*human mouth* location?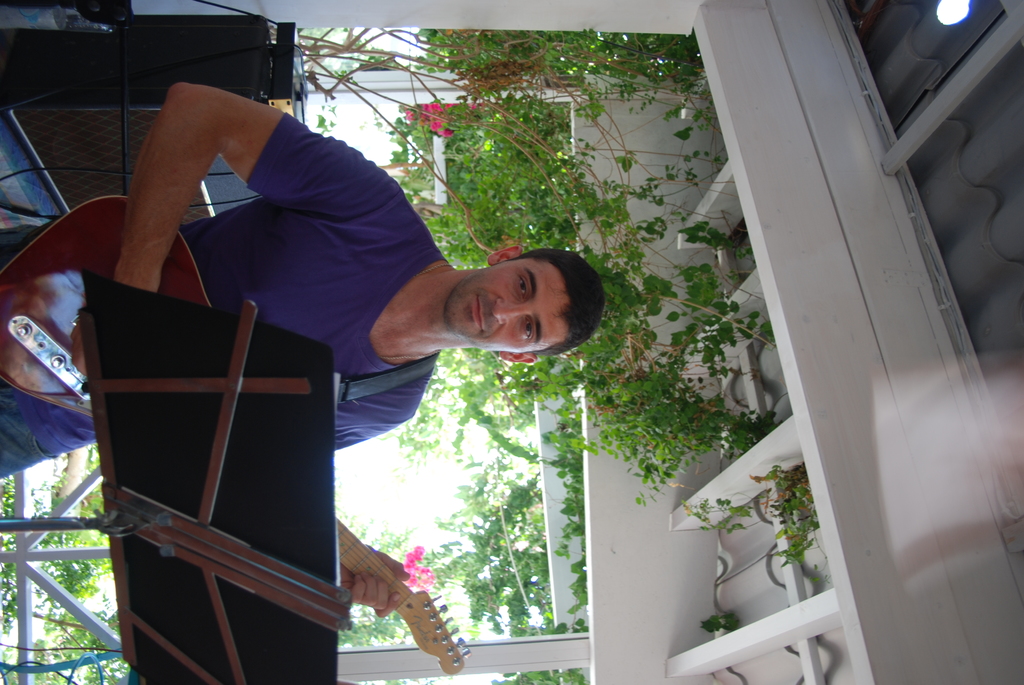
bbox=(466, 289, 493, 338)
